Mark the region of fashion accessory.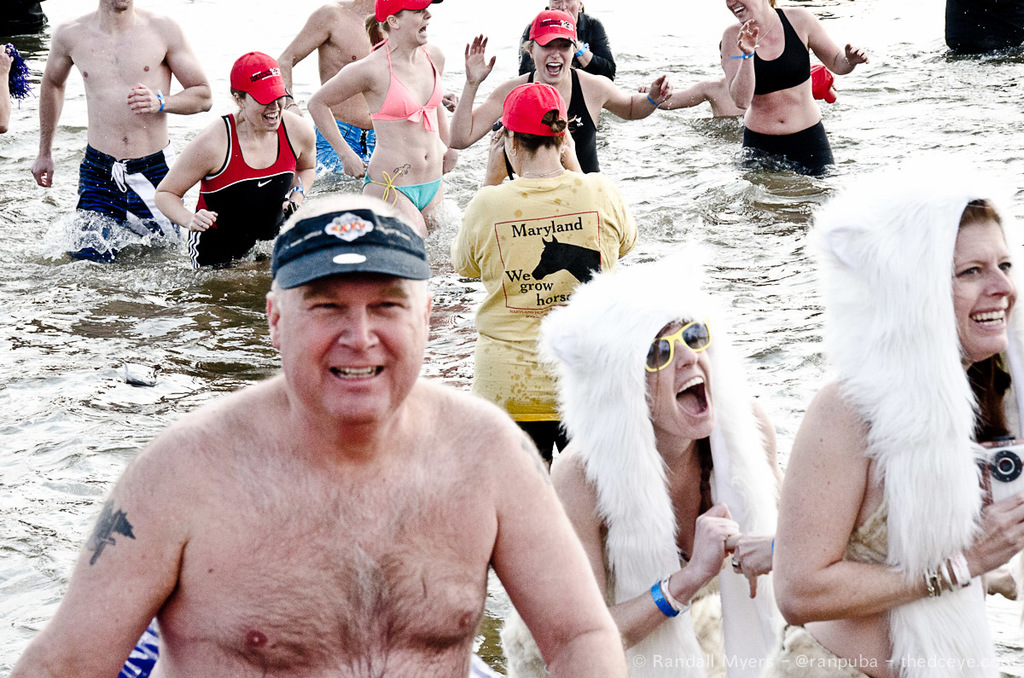
Region: select_region(228, 49, 291, 105).
